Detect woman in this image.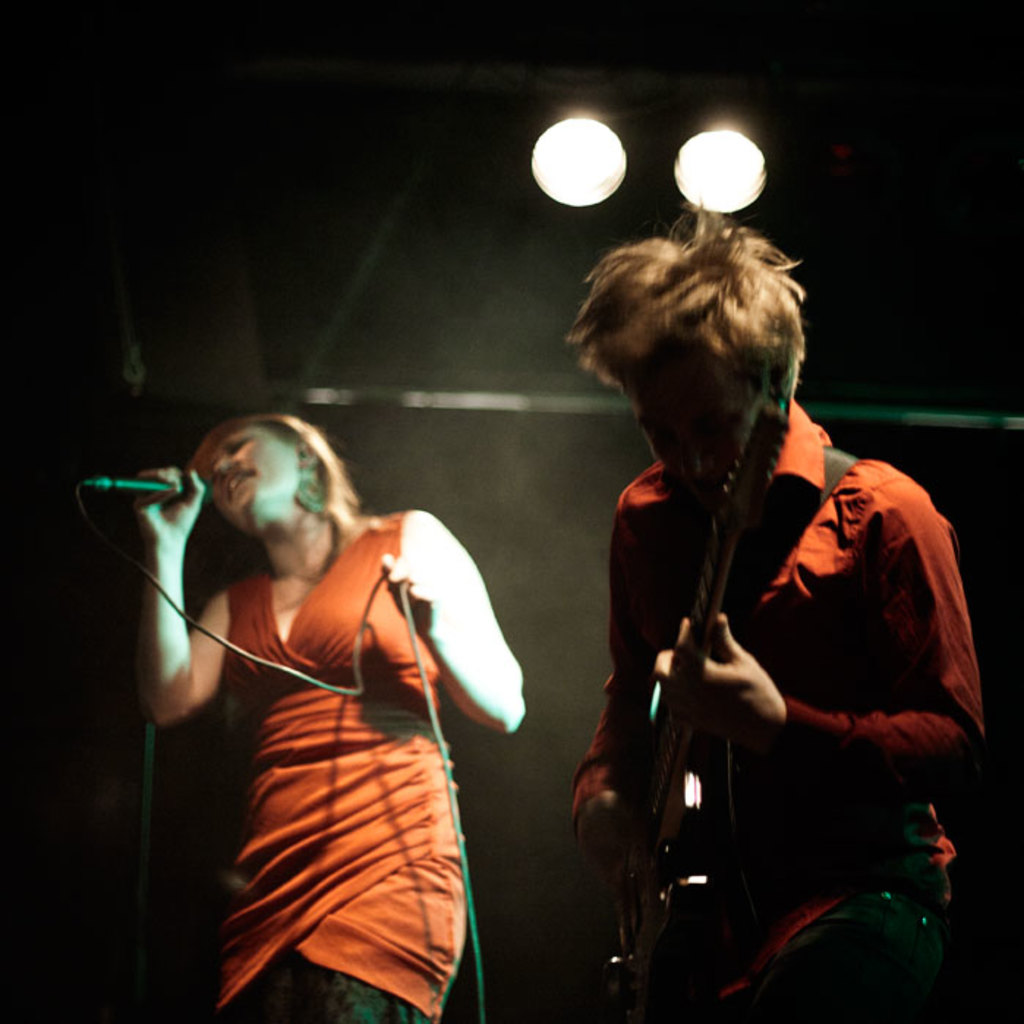
Detection: left=120, top=404, right=536, bottom=1012.
